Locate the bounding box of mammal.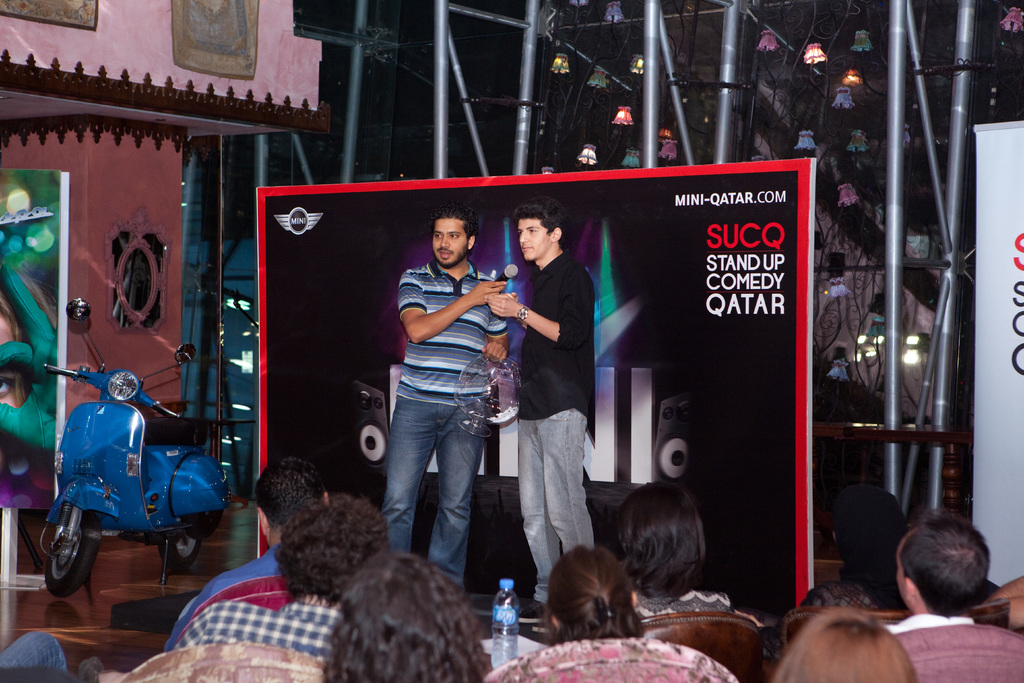
Bounding box: pyautogui.locateOnScreen(798, 483, 907, 609).
